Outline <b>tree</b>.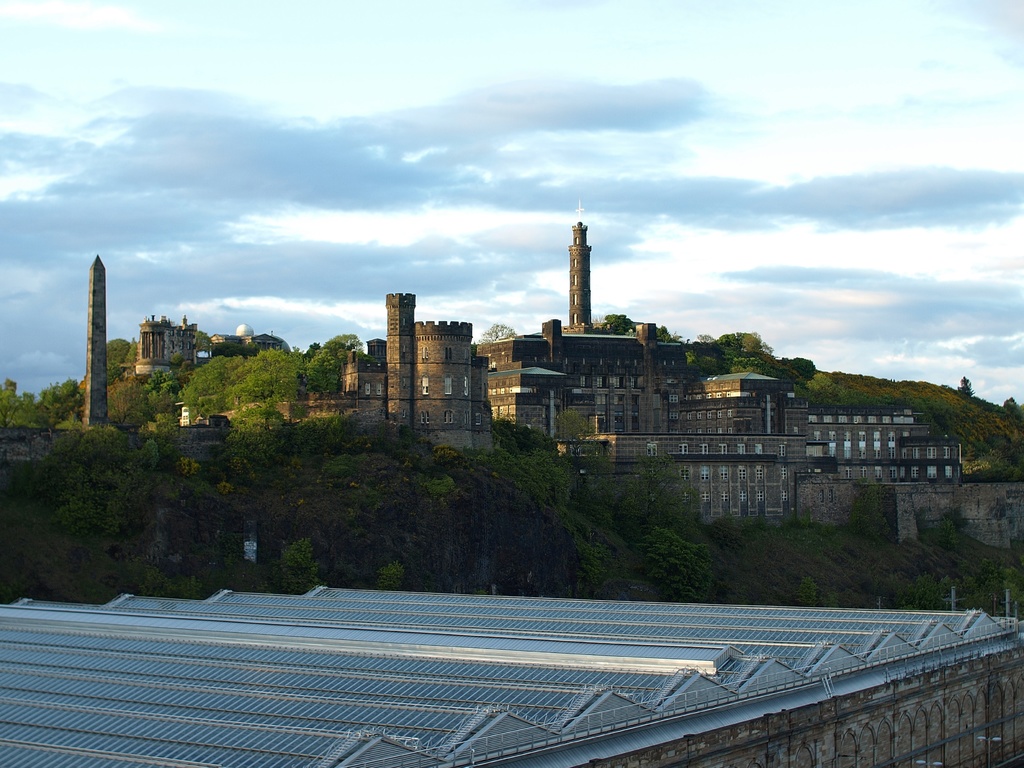
Outline: left=578, top=437, right=615, bottom=484.
